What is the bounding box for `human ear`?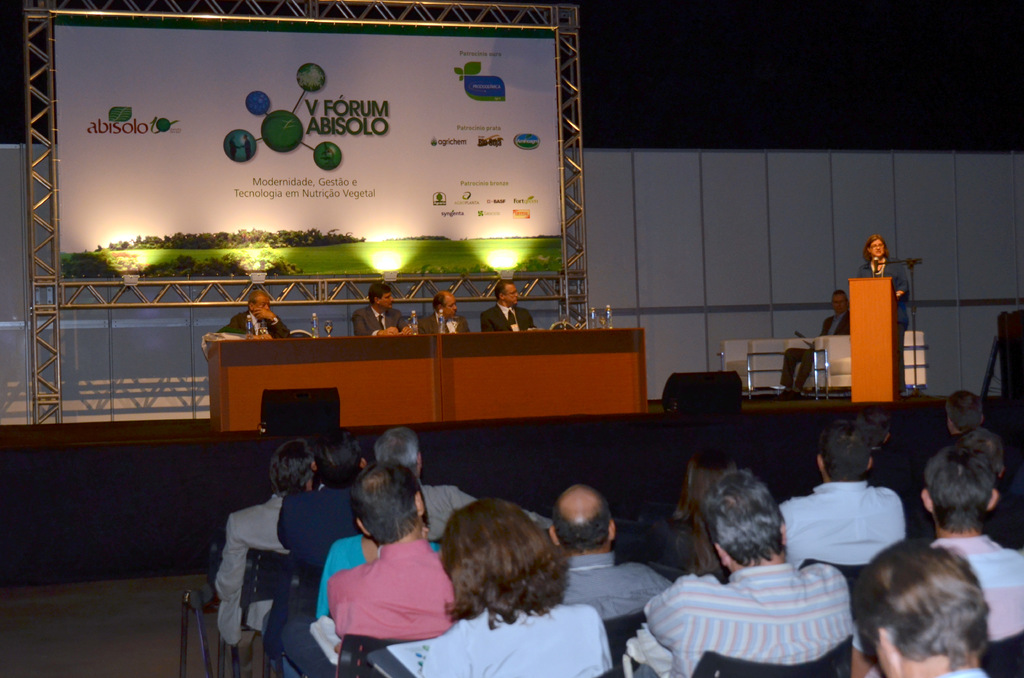
(x1=550, y1=525, x2=565, y2=551).
